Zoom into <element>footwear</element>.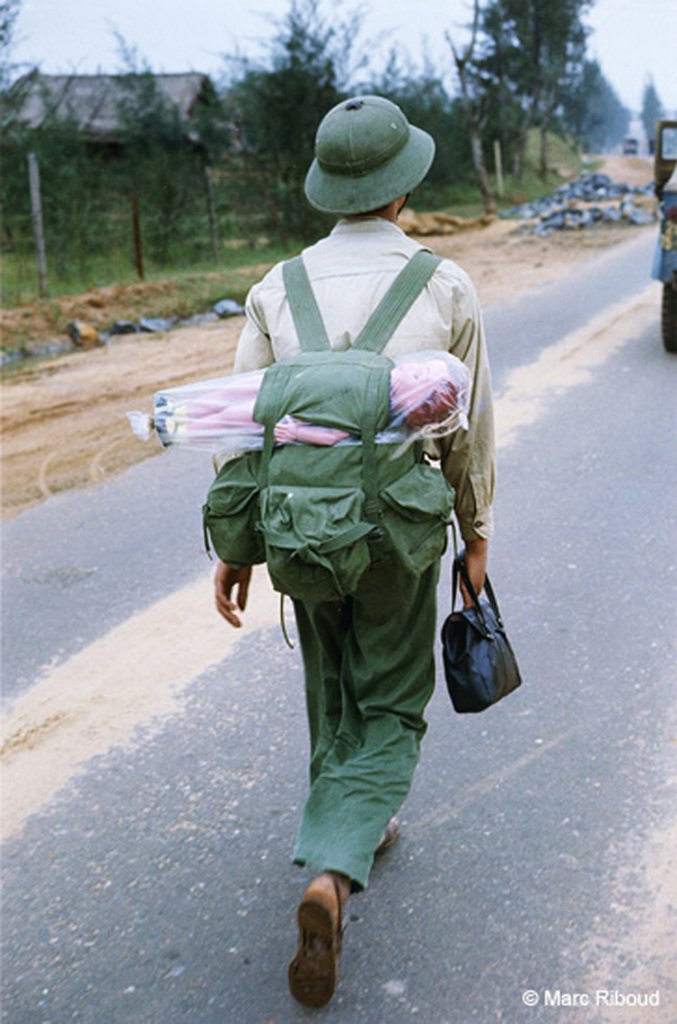
Zoom target: <region>288, 867, 392, 1010</region>.
